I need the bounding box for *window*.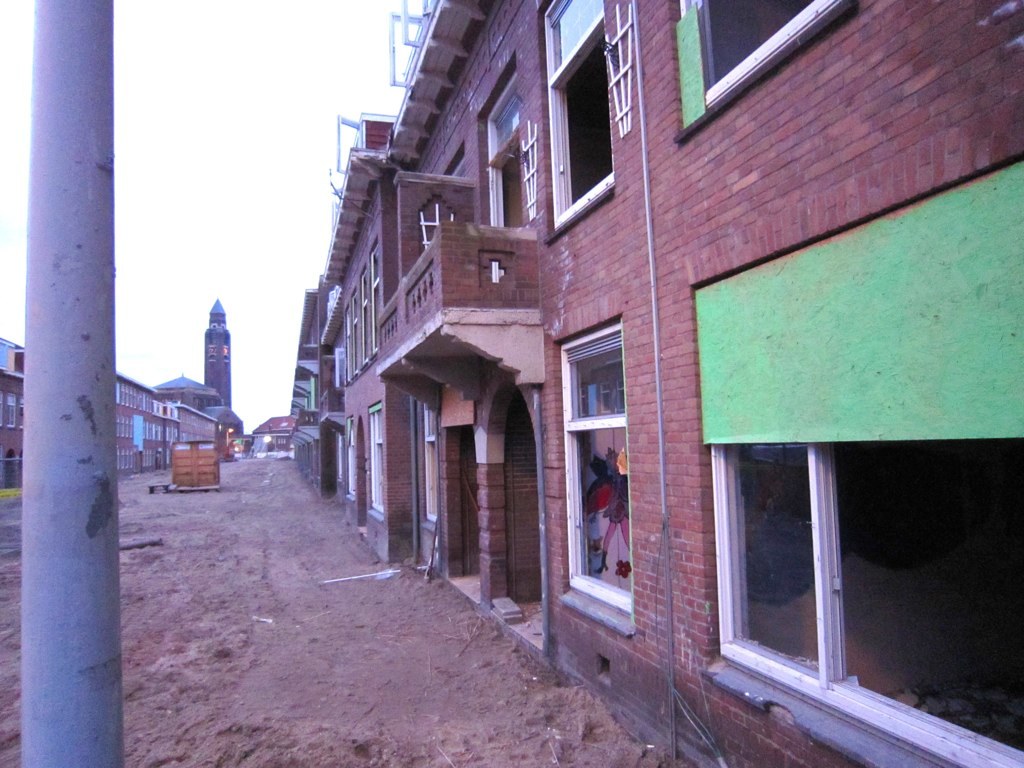
Here it is: 344:242:382:380.
